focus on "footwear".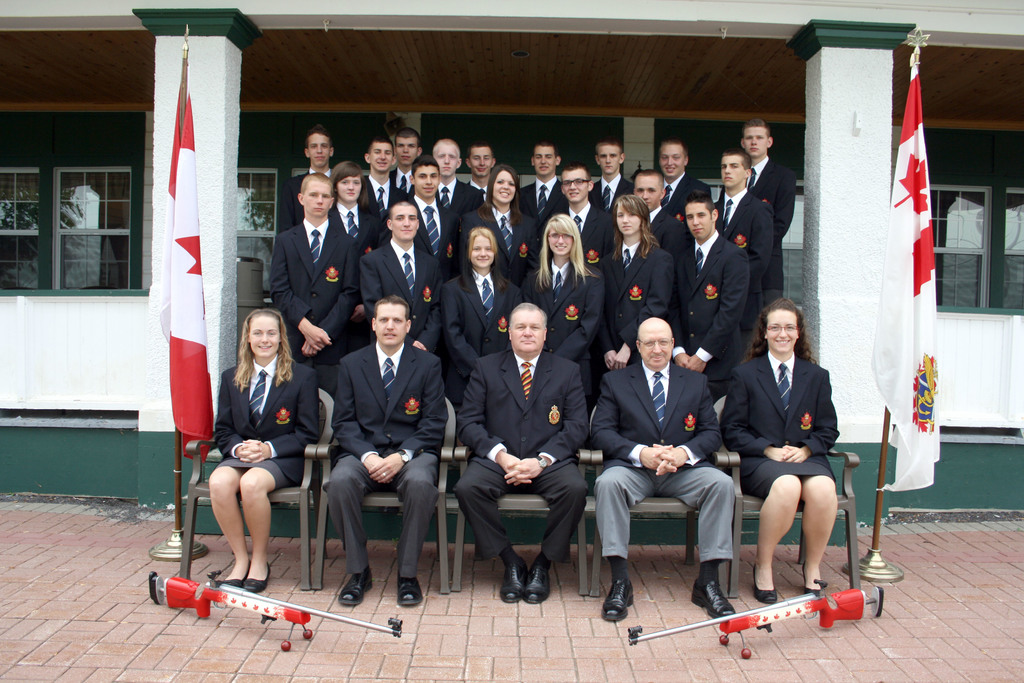
Focused at [left=500, top=559, right=526, bottom=602].
